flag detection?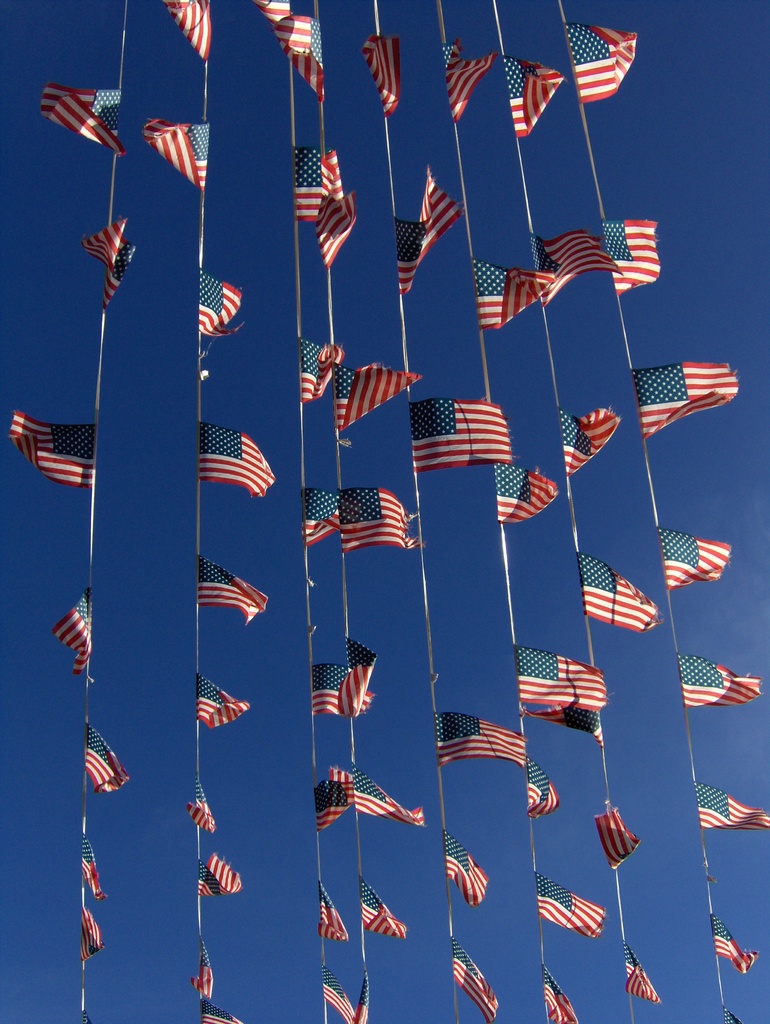
left=654, top=526, right=735, bottom=589
